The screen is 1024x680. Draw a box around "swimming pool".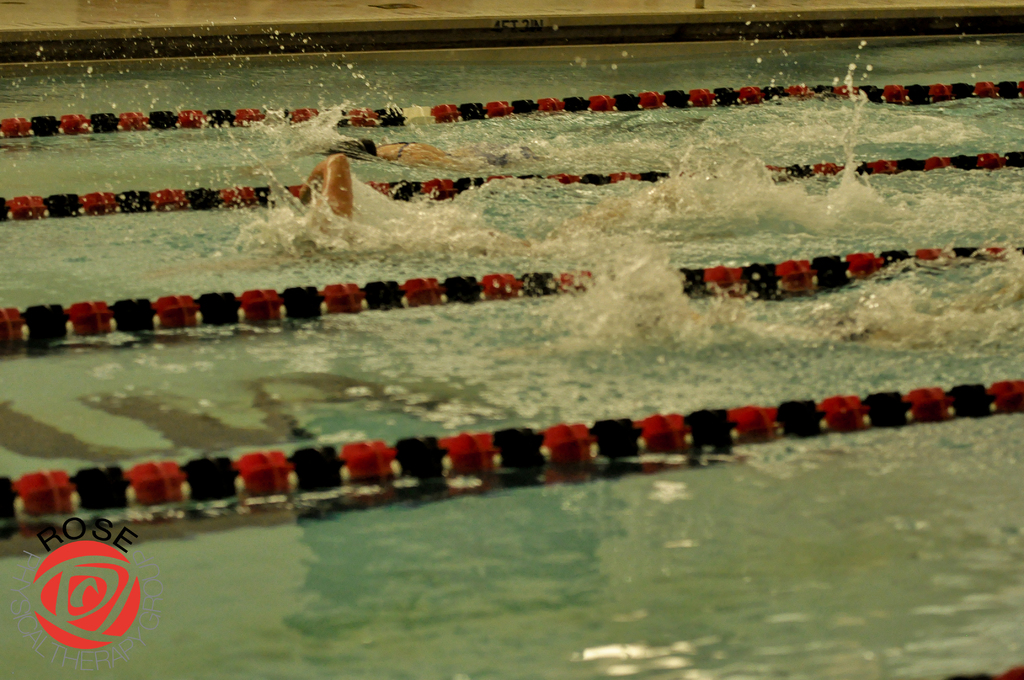
rect(0, 1, 1023, 679).
